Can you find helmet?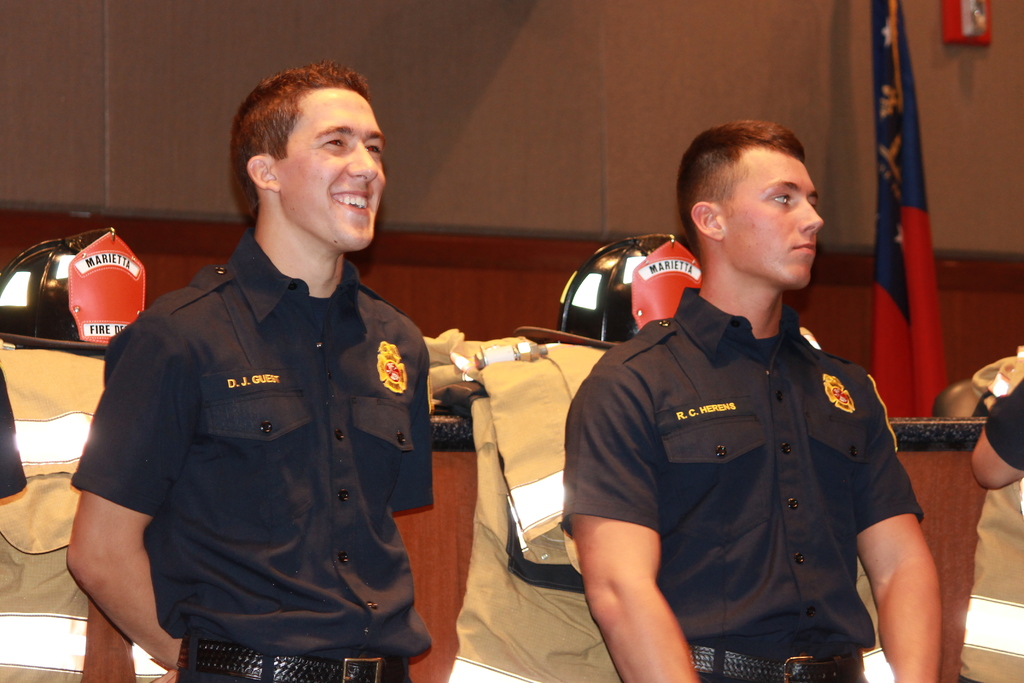
Yes, bounding box: 0:232:106:350.
